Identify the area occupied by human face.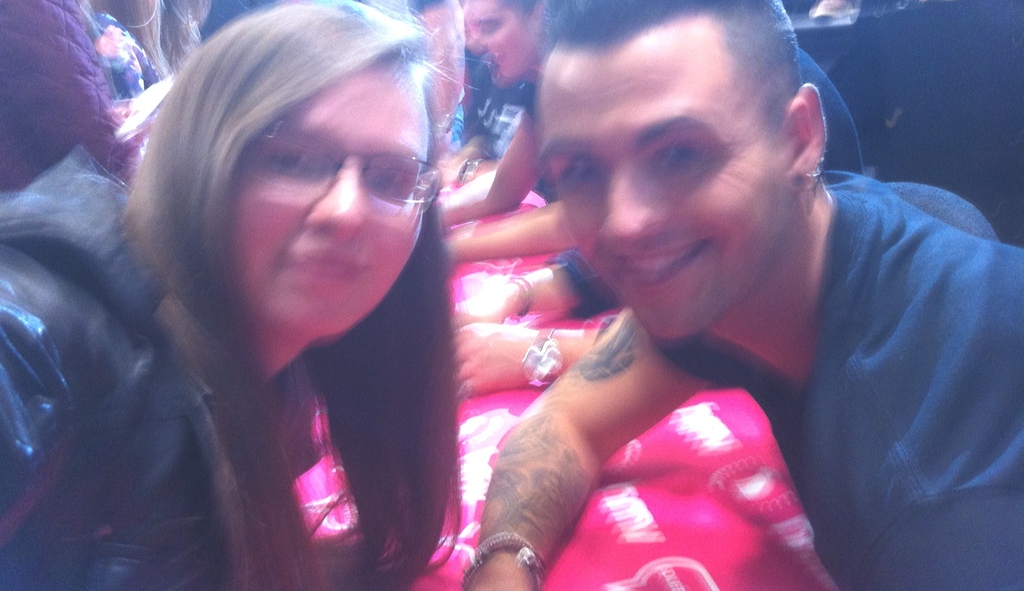
Area: {"left": 534, "top": 50, "right": 791, "bottom": 340}.
